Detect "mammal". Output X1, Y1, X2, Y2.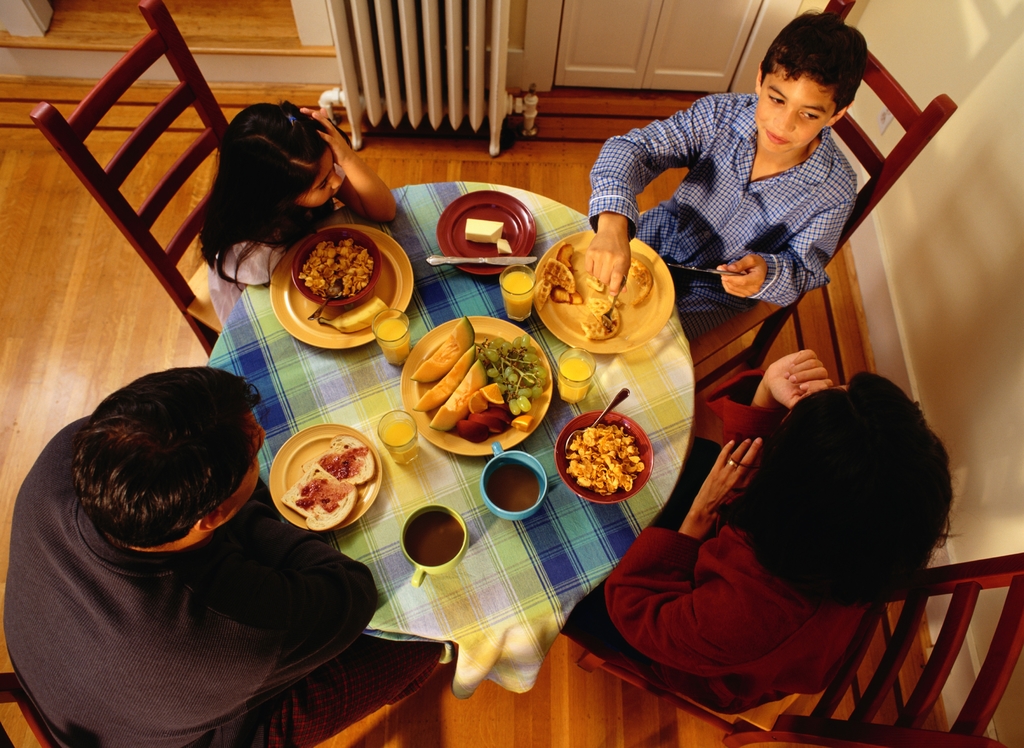
584, 8, 872, 348.
